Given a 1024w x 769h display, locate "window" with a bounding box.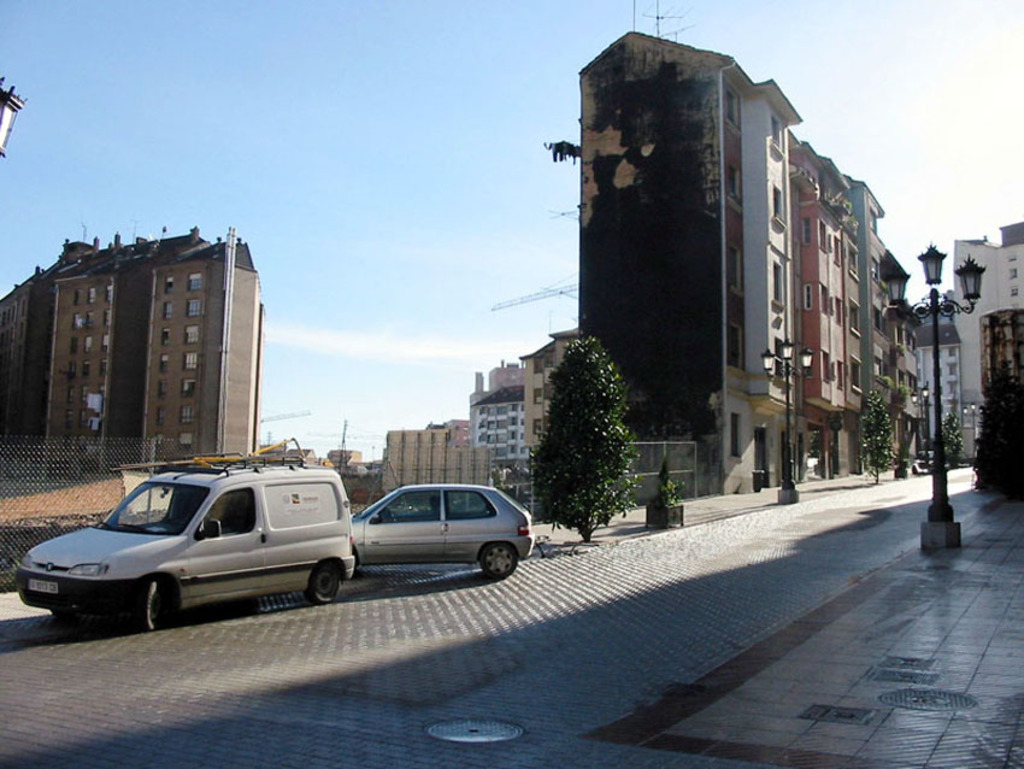
Located: [844,239,859,280].
